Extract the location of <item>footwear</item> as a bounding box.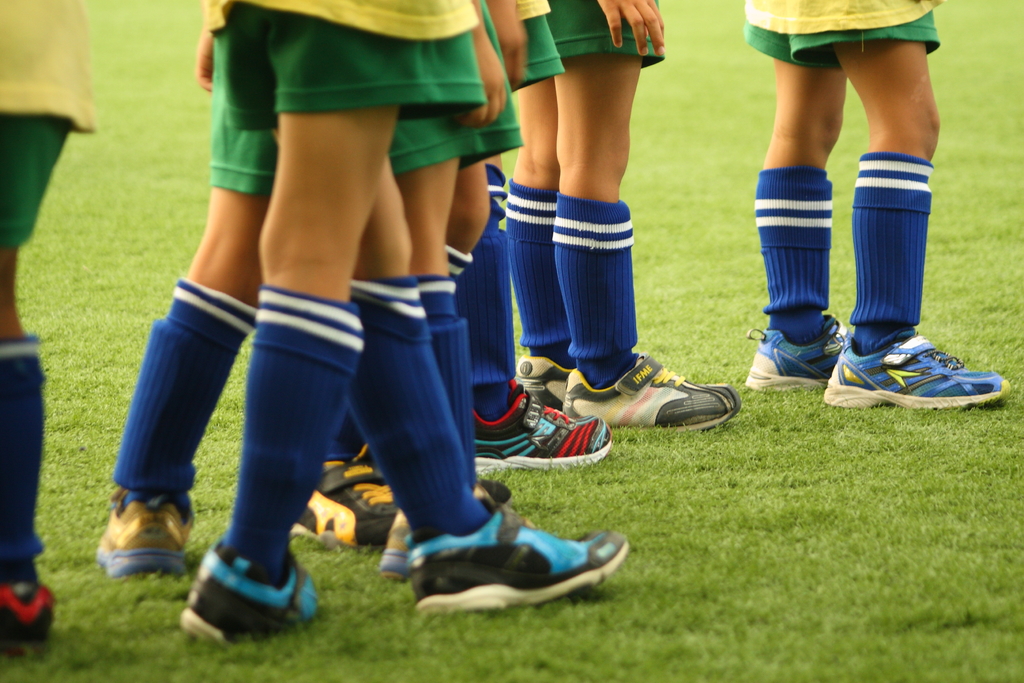
crop(819, 327, 1013, 415).
